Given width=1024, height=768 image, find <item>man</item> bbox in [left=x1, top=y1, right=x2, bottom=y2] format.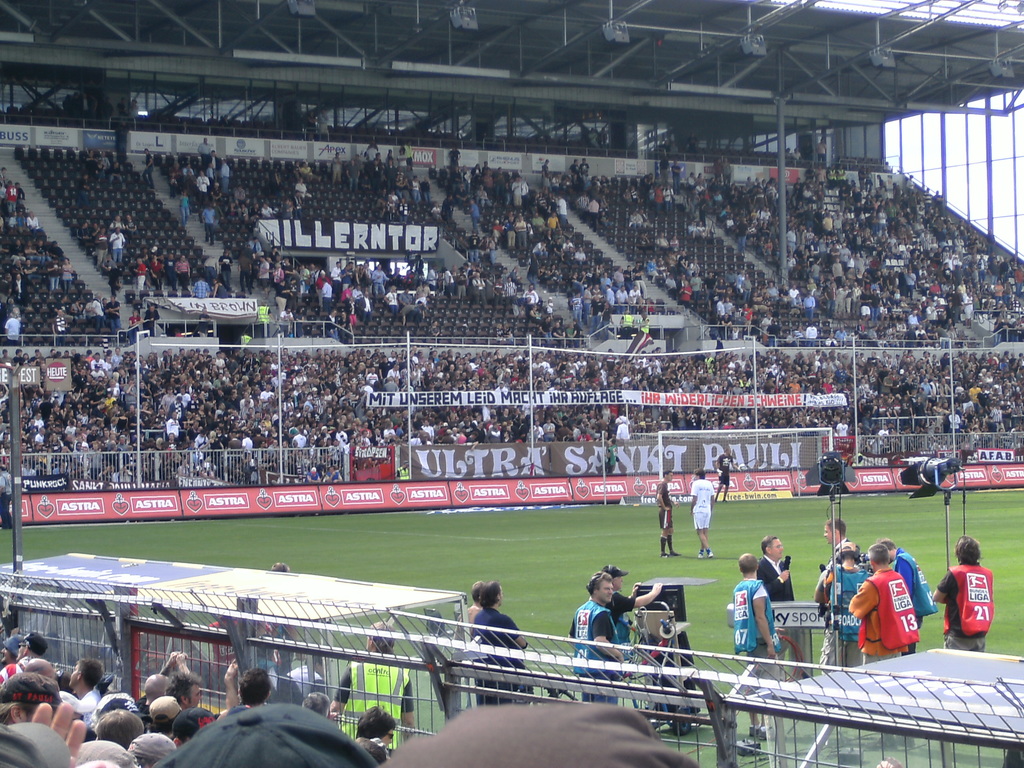
[left=643, top=207, right=655, bottom=227].
